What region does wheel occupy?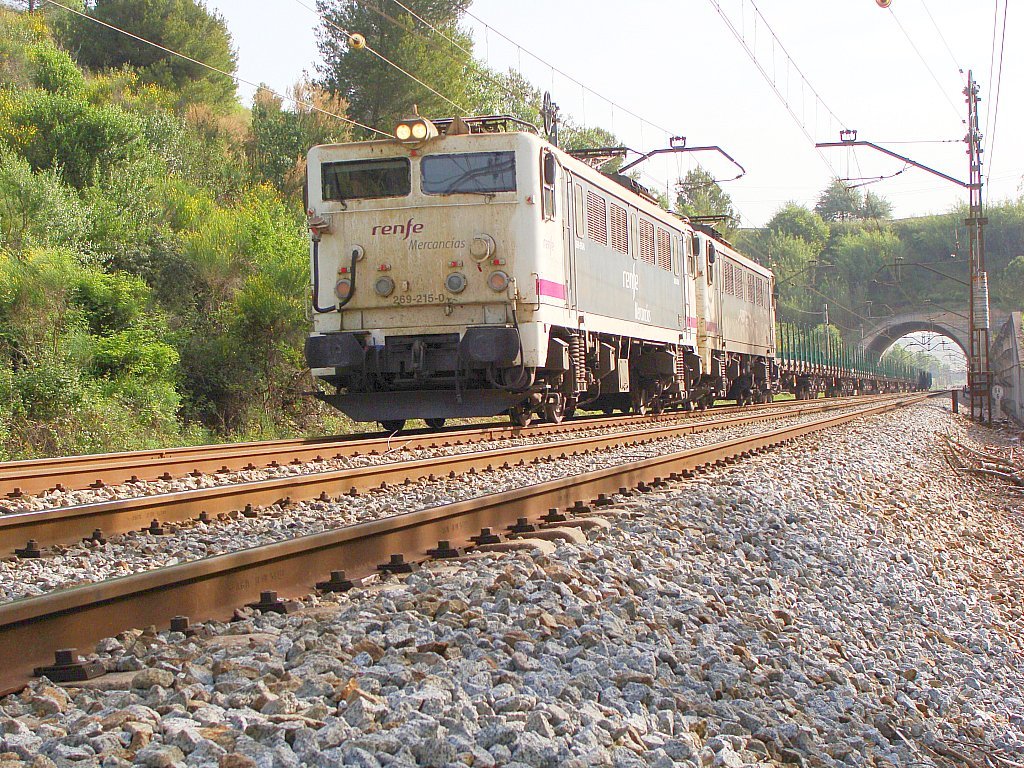
(799,387,808,397).
